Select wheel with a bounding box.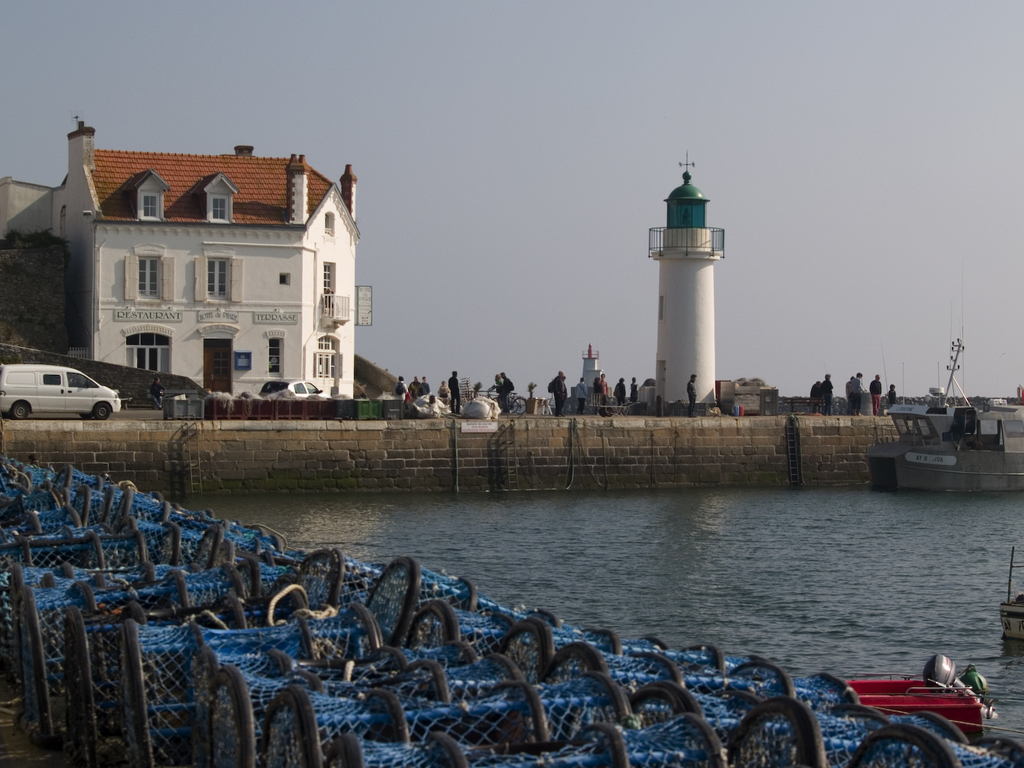
l=513, t=399, r=528, b=415.
